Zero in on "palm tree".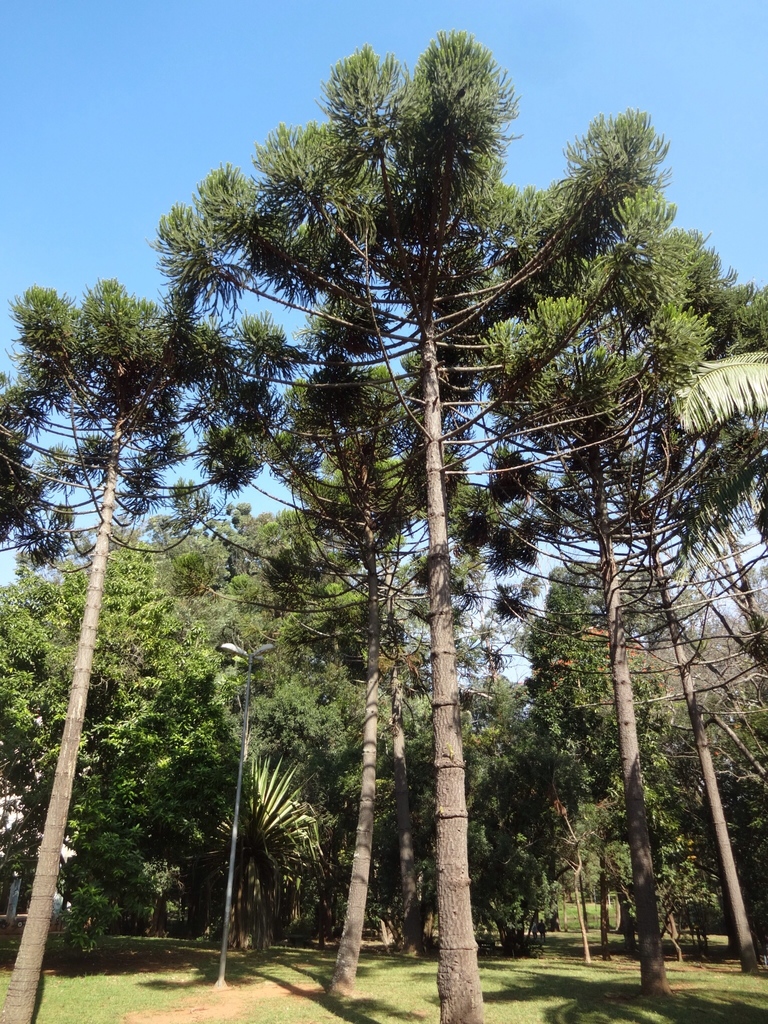
Zeroed in: {"x1": 437, "y1": 741, "x2": 579, "y2": 920}.
